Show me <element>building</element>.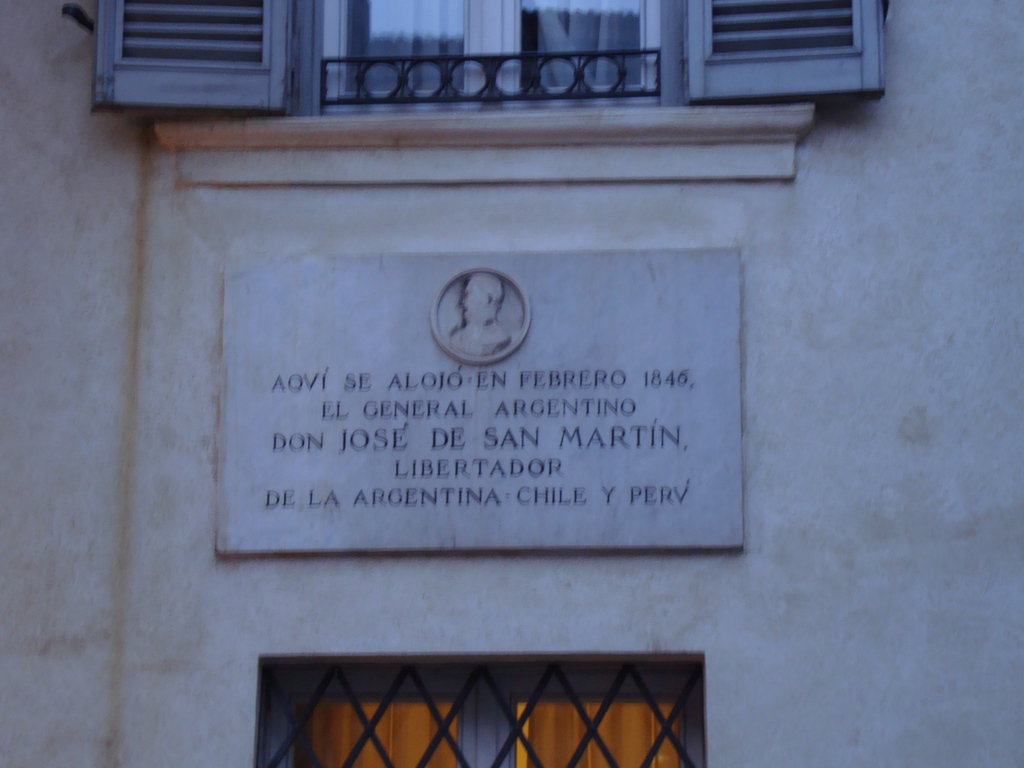
<element>building</element> is here: bbox=[0, 0, 1023, 767].
